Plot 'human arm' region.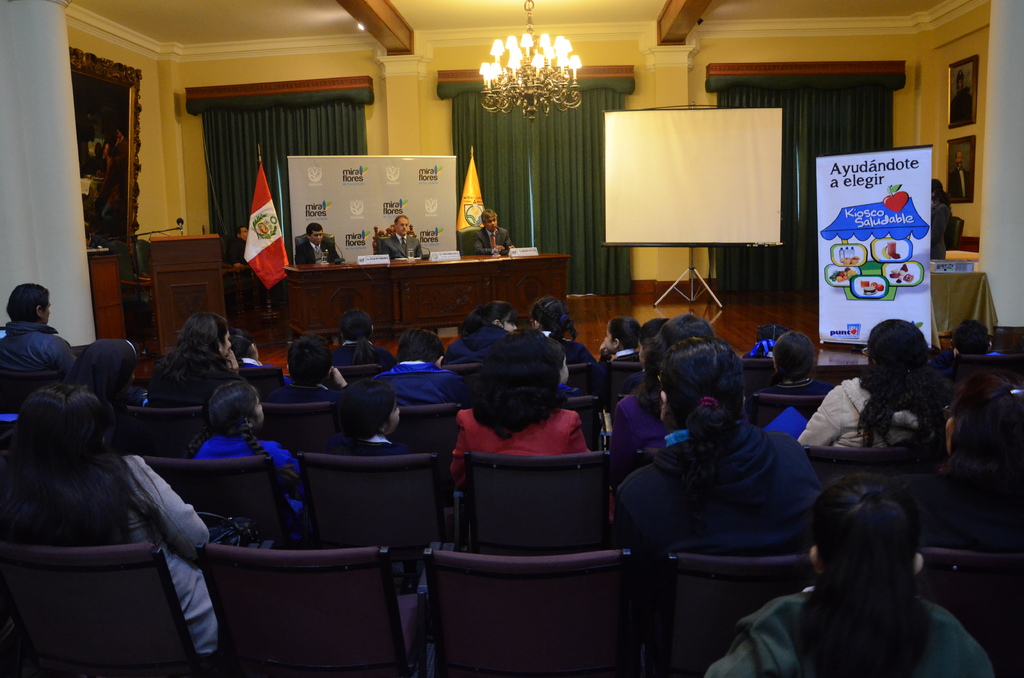
Plotted at x1=218 y1=344 x2=241 y2=383.
